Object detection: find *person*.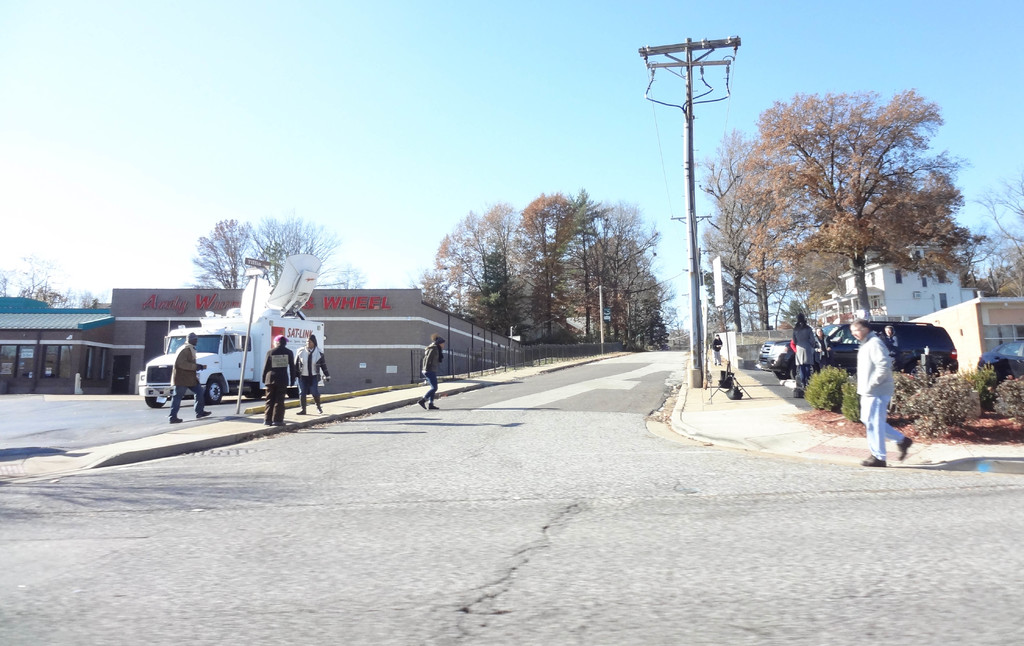
x1=711, y1=333, x2=723, y2=367.
